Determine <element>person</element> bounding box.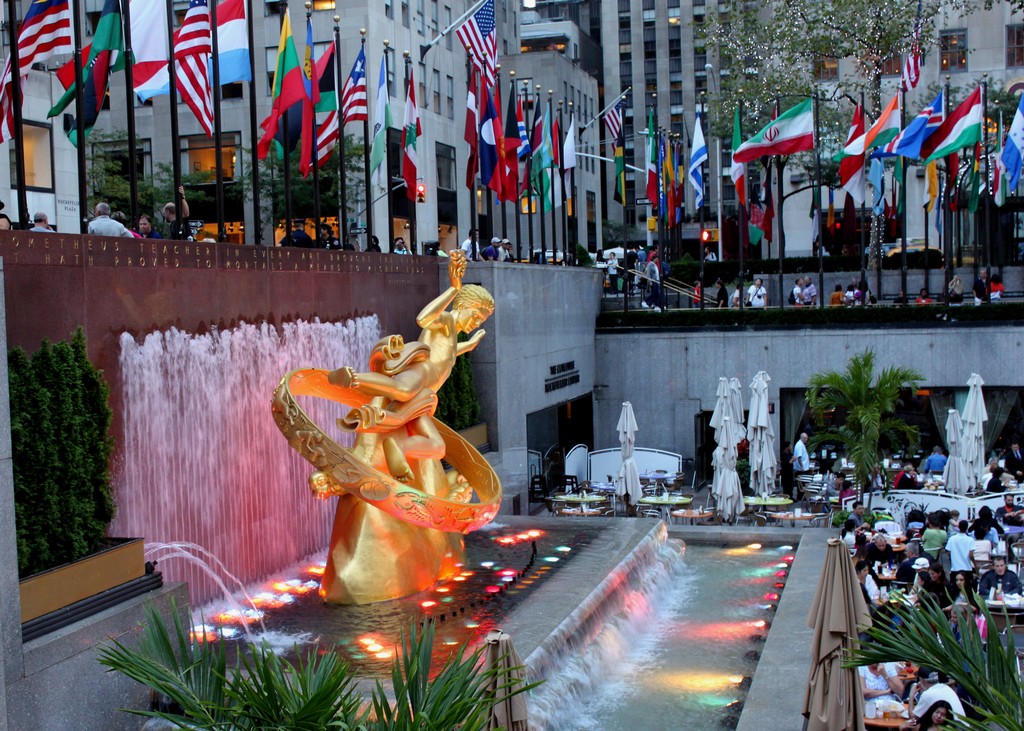
Determined: x1=843, y1=527, x2=863, y2=552.
